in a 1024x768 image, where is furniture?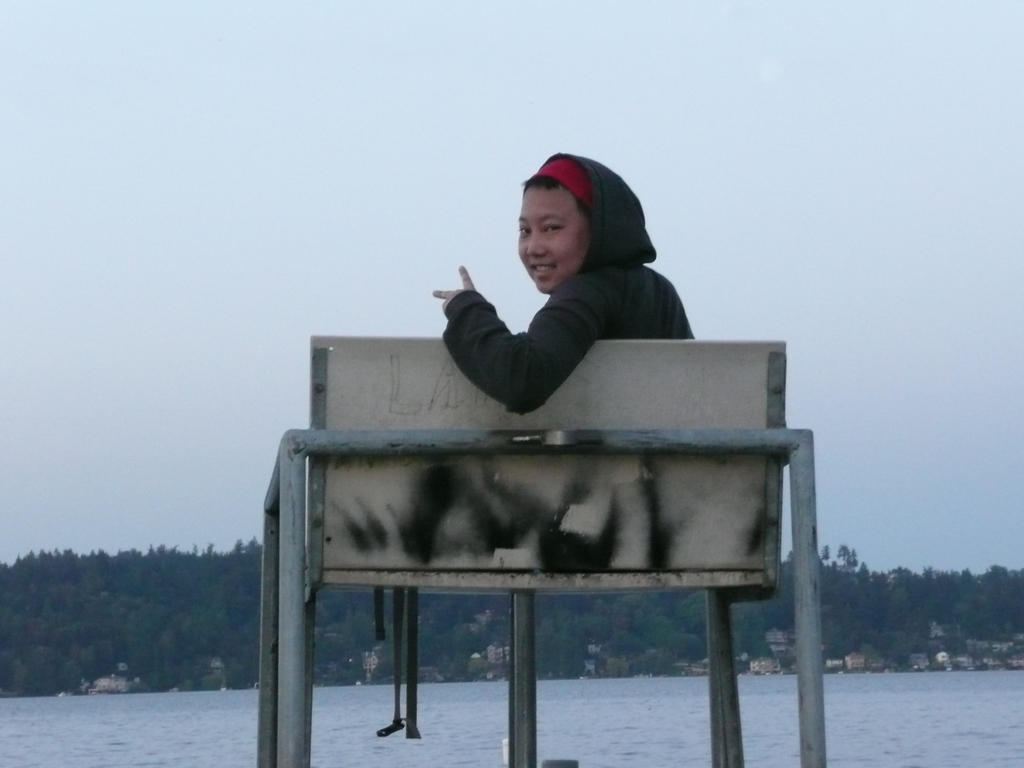
[255,331,826,767].
